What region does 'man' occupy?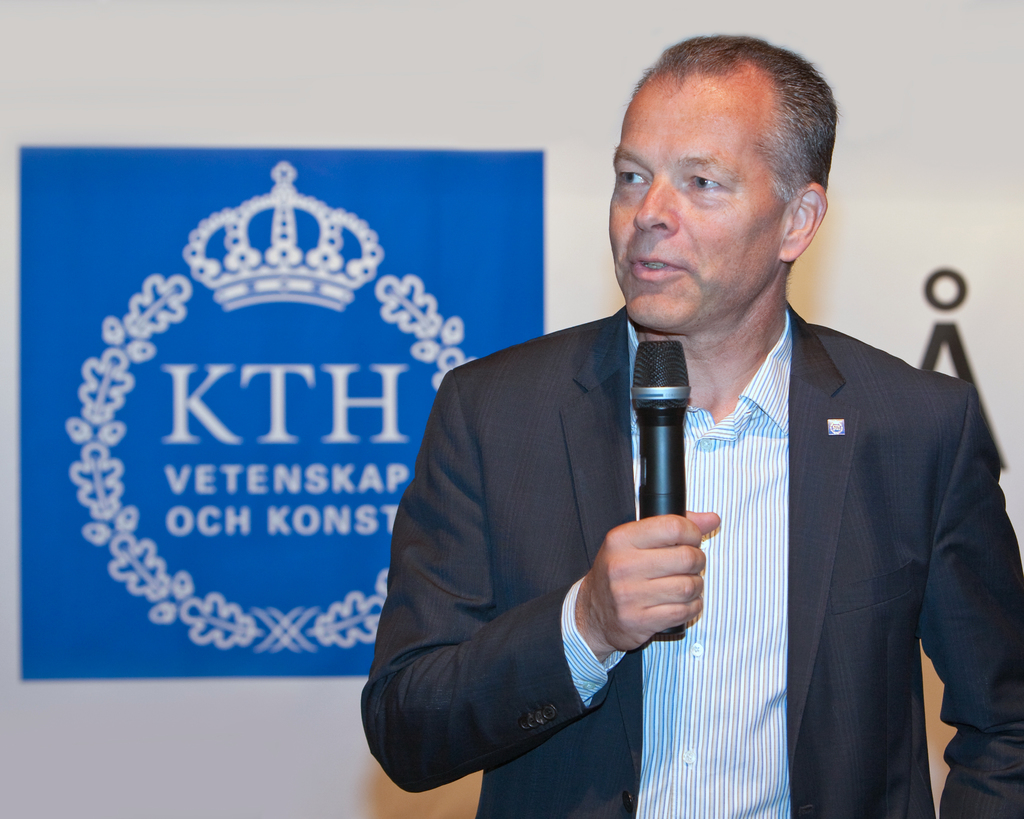
(358, 65, 1000, 810).
